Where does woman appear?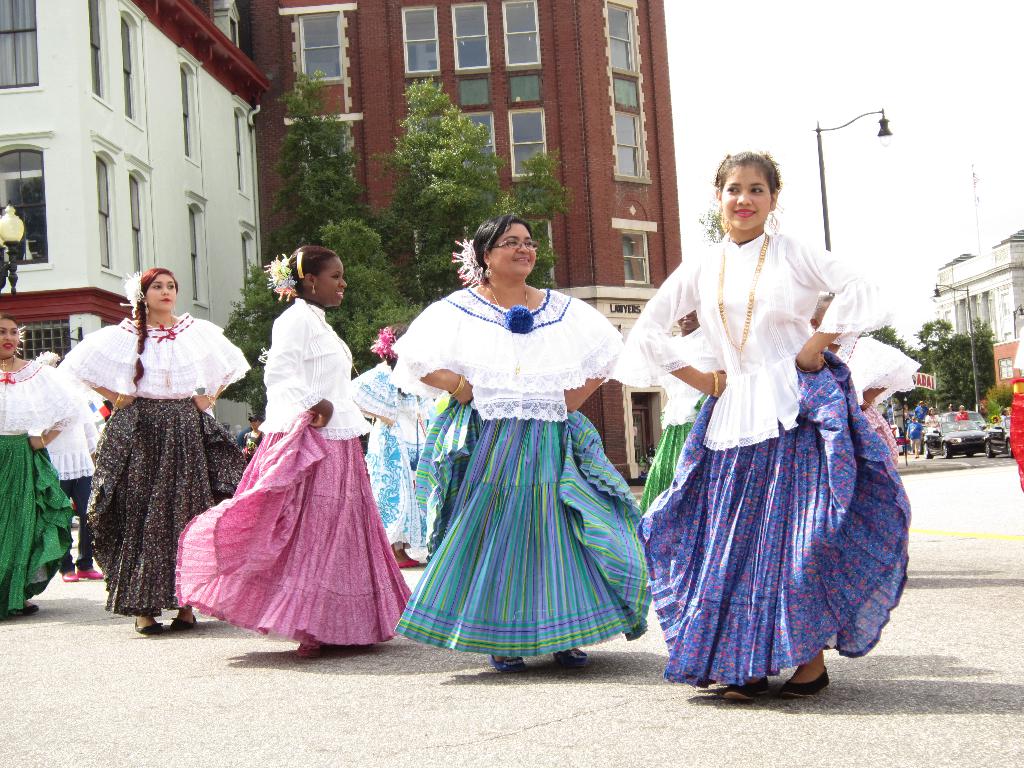
Appears at box(54, 269, 250, 638).
